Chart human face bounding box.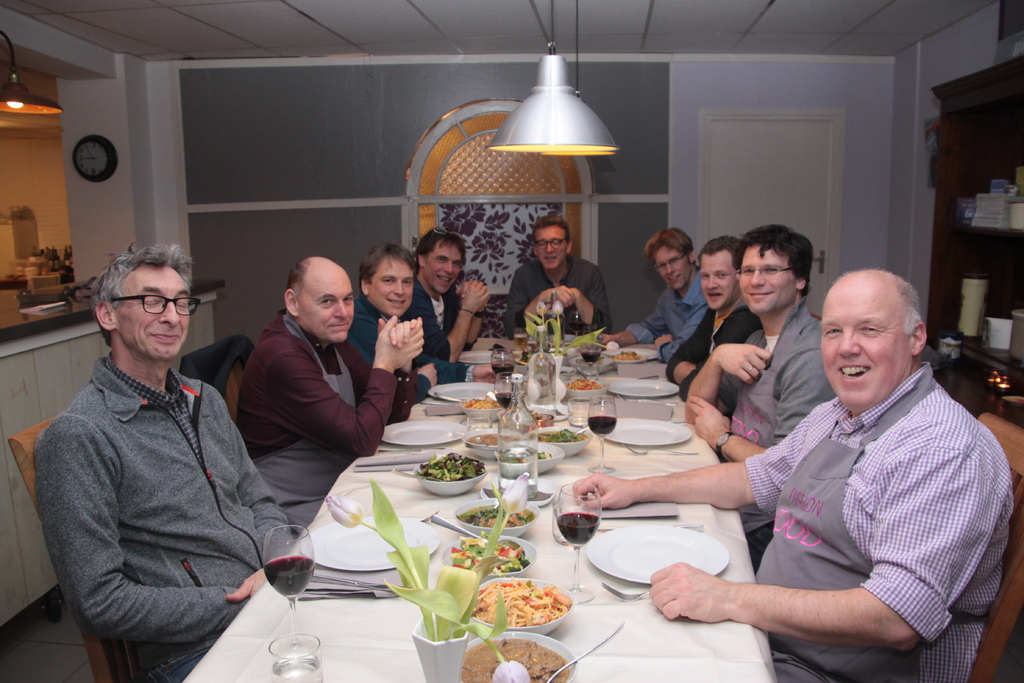
Charted: <region>426, 249, 461, 297</region>.
